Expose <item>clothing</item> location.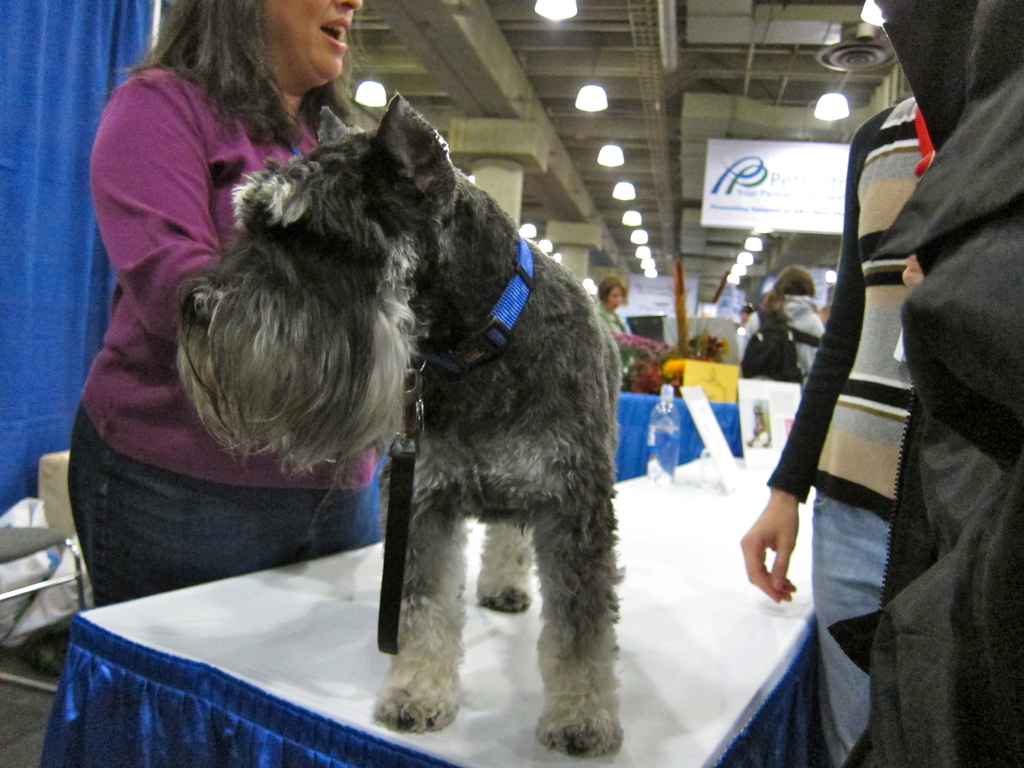
Exposed at [828, 0, 1023, 767].
